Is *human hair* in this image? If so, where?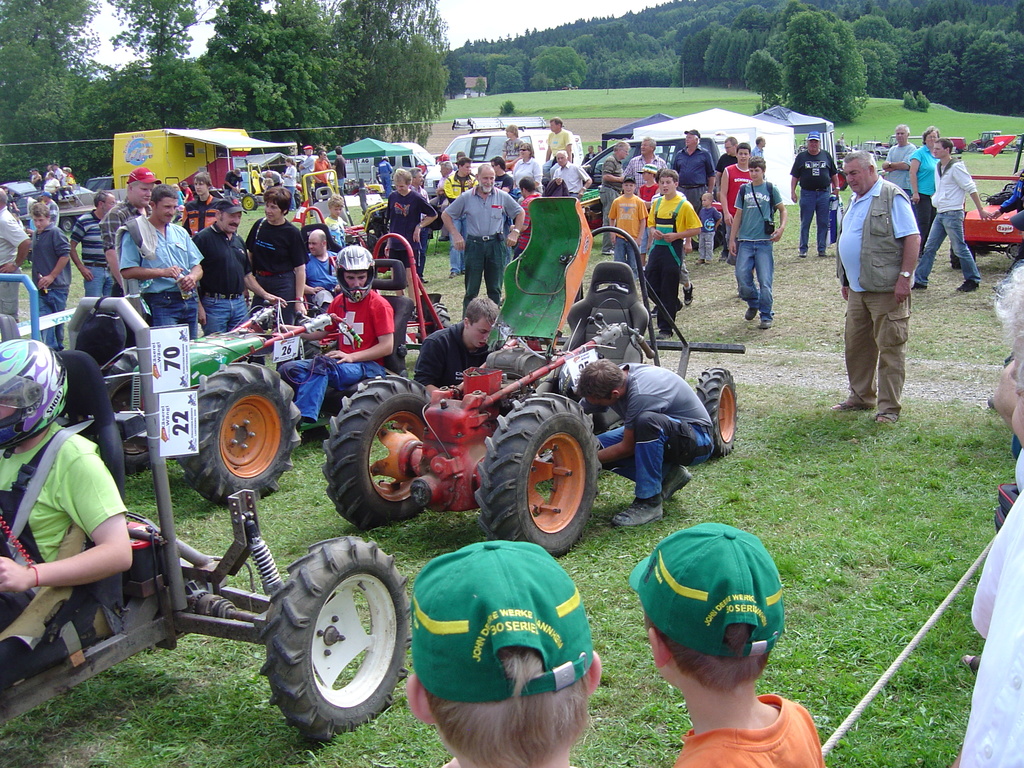
Yes, at locate(0, 191, 8, 205).
